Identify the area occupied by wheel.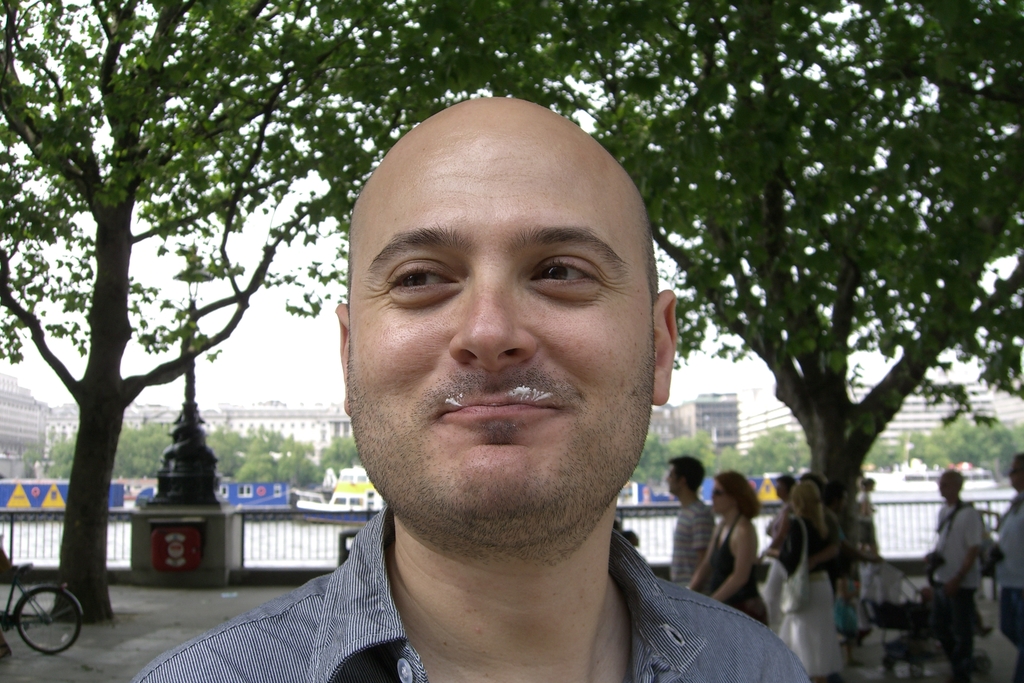
Area: (910, 664, 926, 682).
